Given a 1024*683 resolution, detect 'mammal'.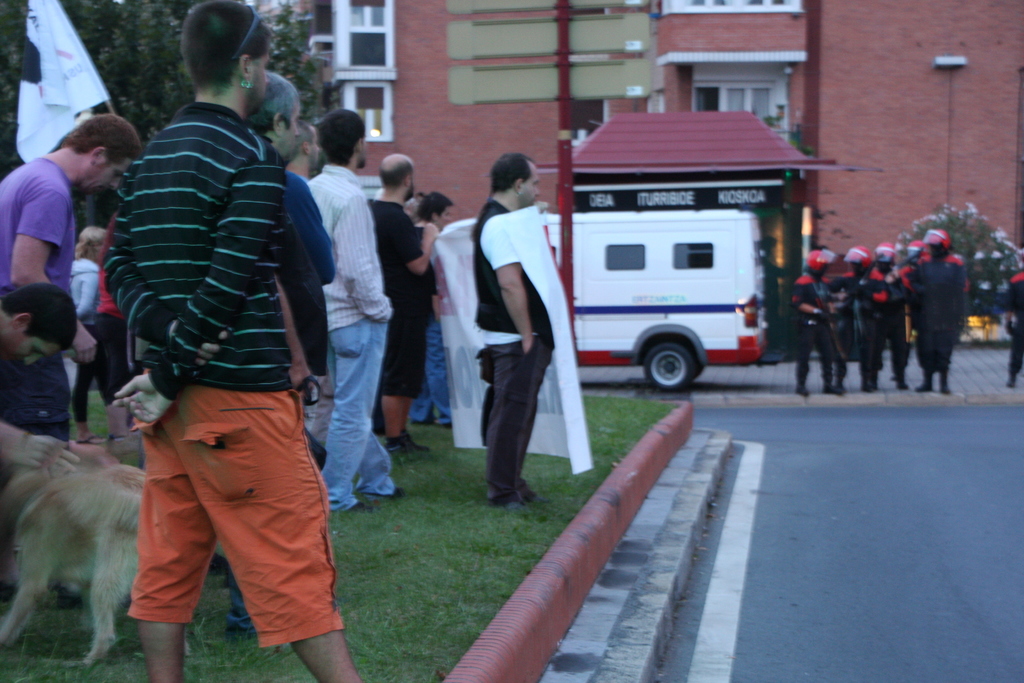
locate(367, 151, 436, 454).
